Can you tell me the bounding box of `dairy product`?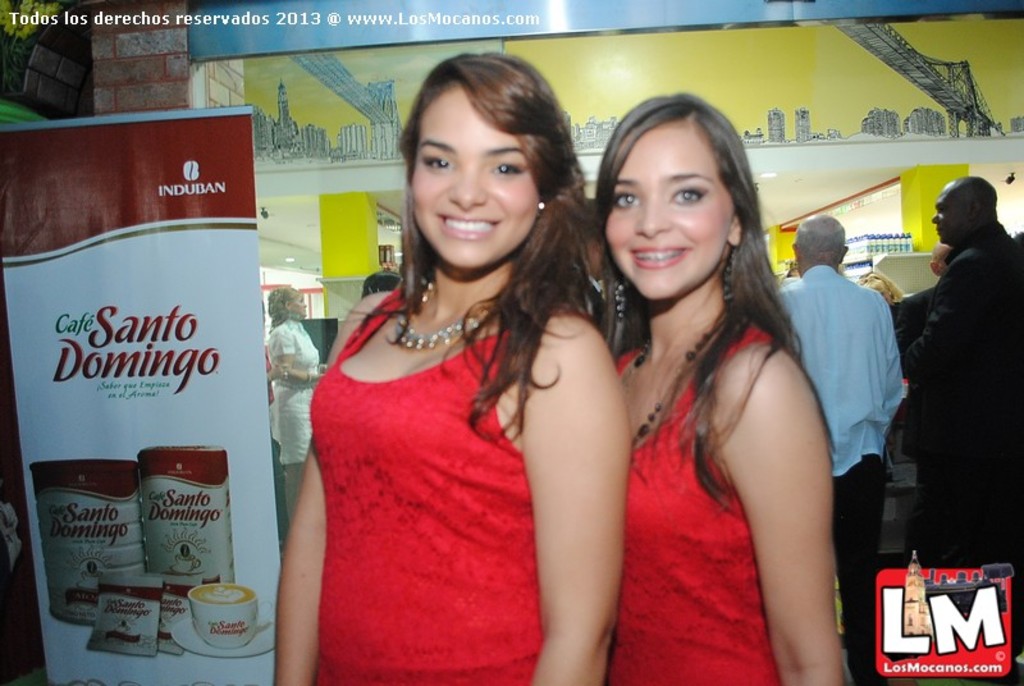
Rect(92, 581, 159, 657).
